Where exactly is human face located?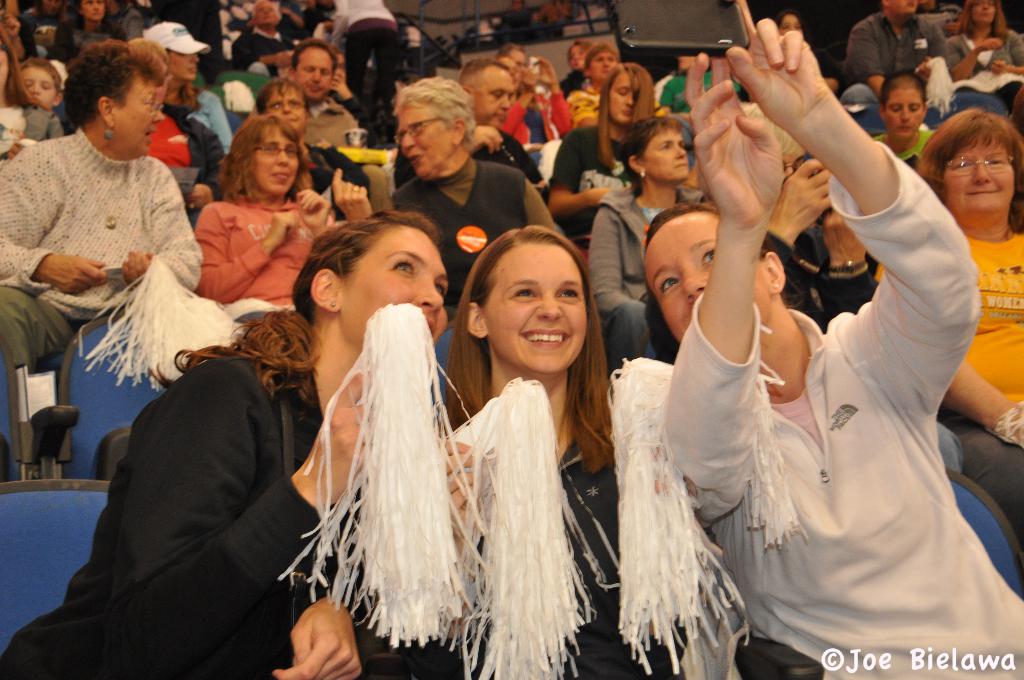
Its bounding box is box=[943, 138, 1016, 222].
